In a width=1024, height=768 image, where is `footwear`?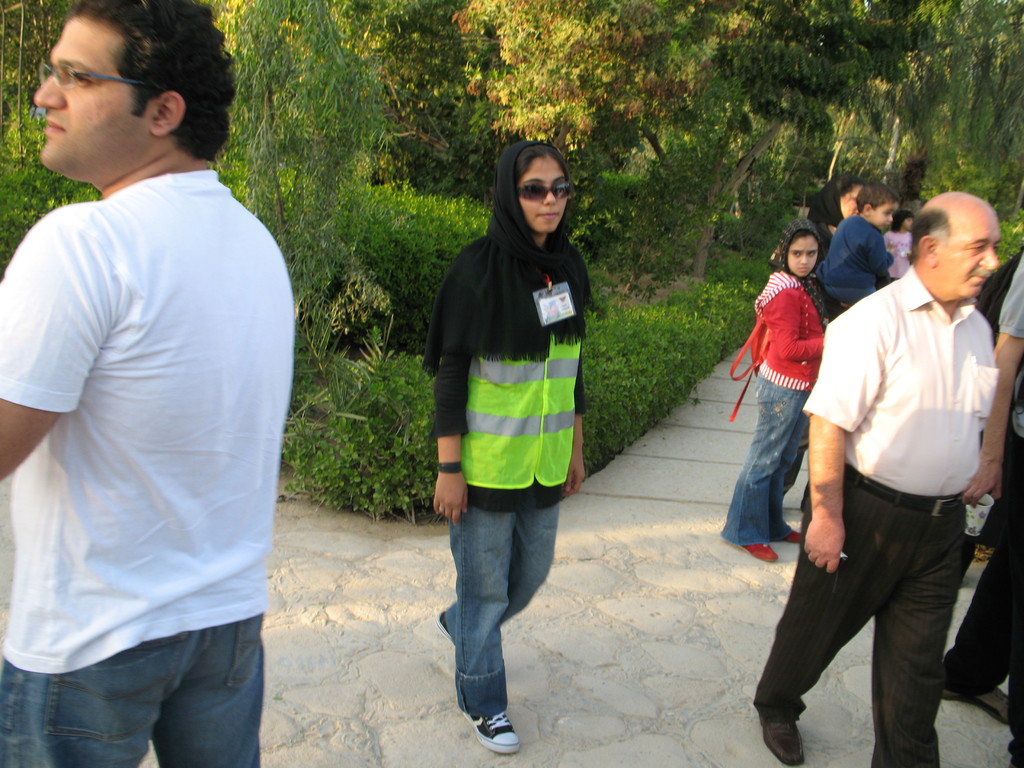
755,707,806,767.
